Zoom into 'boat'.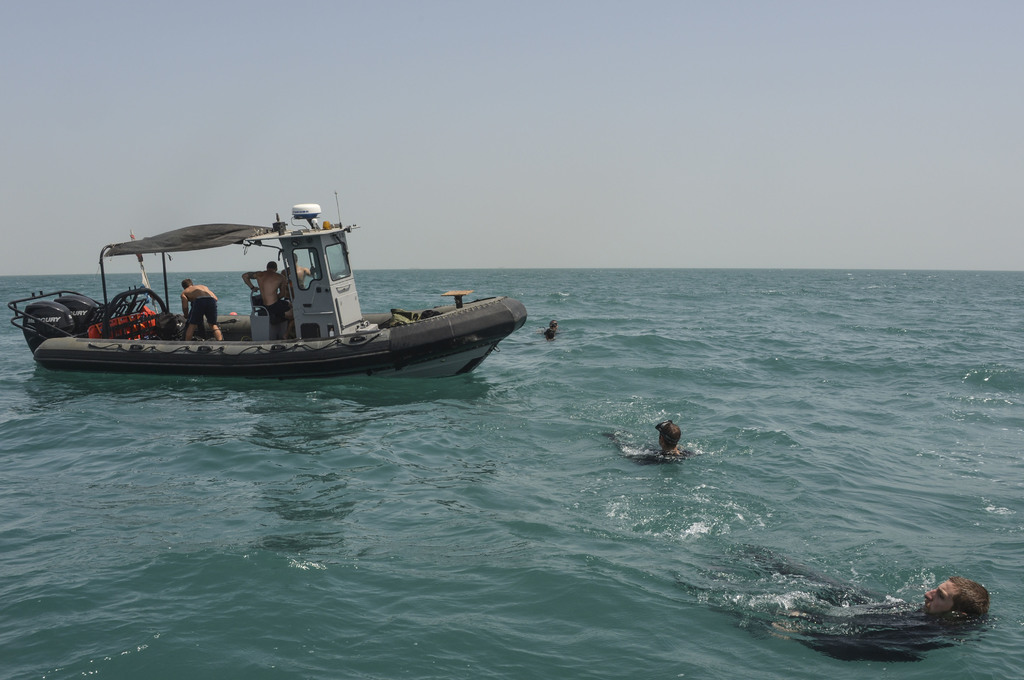
Zoom target: [17, 196, 583, 383].
